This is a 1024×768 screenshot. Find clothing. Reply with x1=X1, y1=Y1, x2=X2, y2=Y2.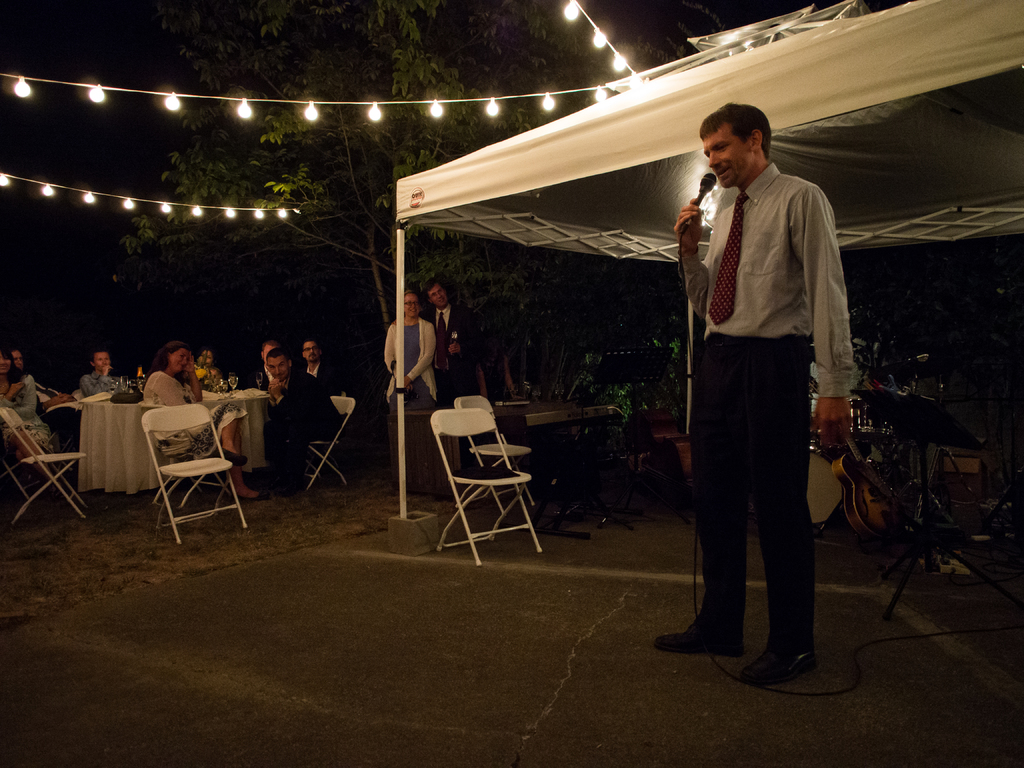
x1=203, y1=372, x2=232, y2=395.
